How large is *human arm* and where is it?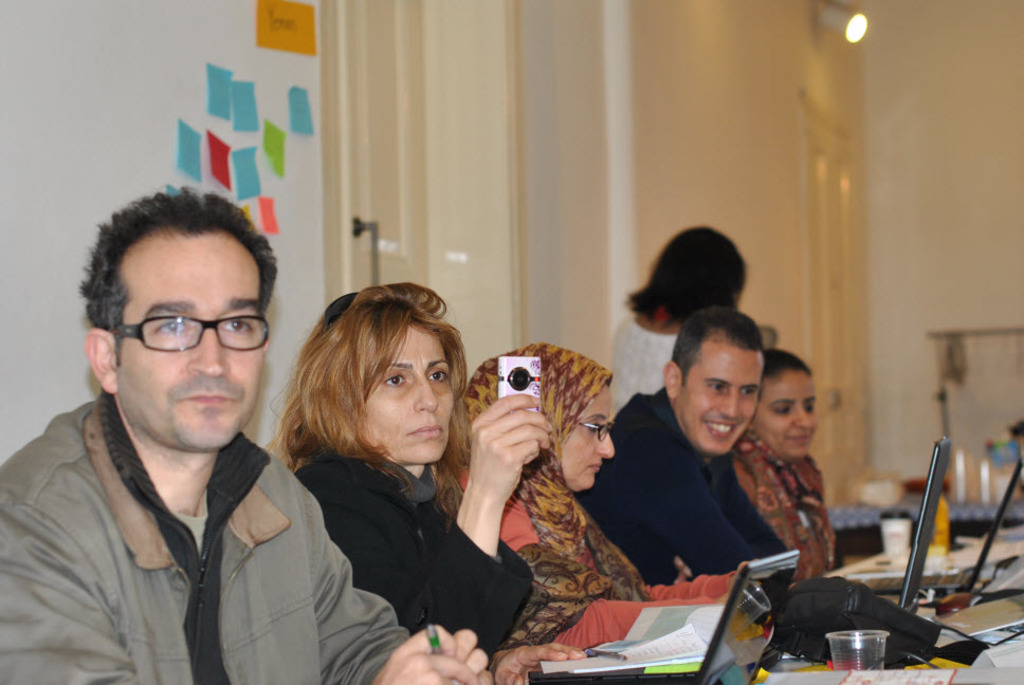
Bounding box: [x1=442, y1=383, x2=545, y2=594].
